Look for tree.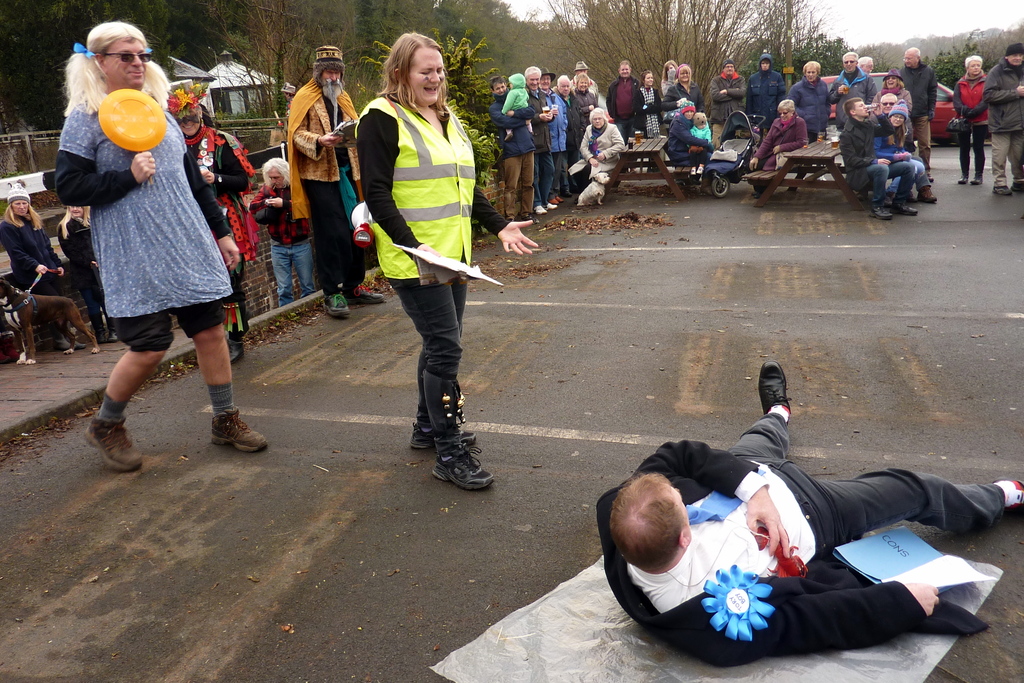
Found: bbox=[543, 0, 764, 109].
